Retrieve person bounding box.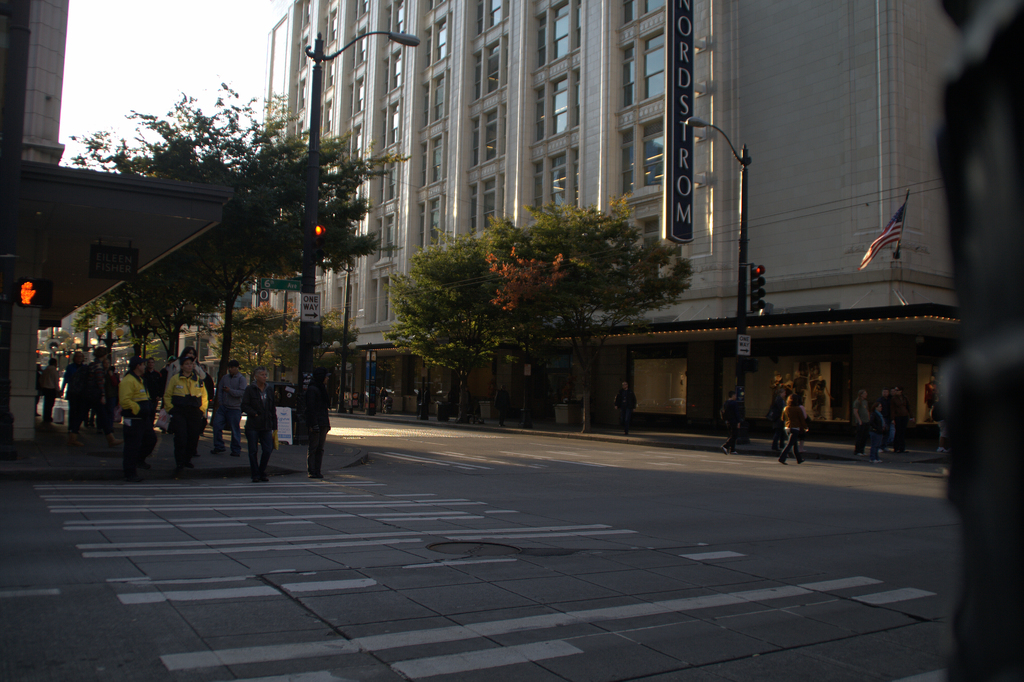
Bounding box: [left=61, top=350, right=88, bottom=430].
